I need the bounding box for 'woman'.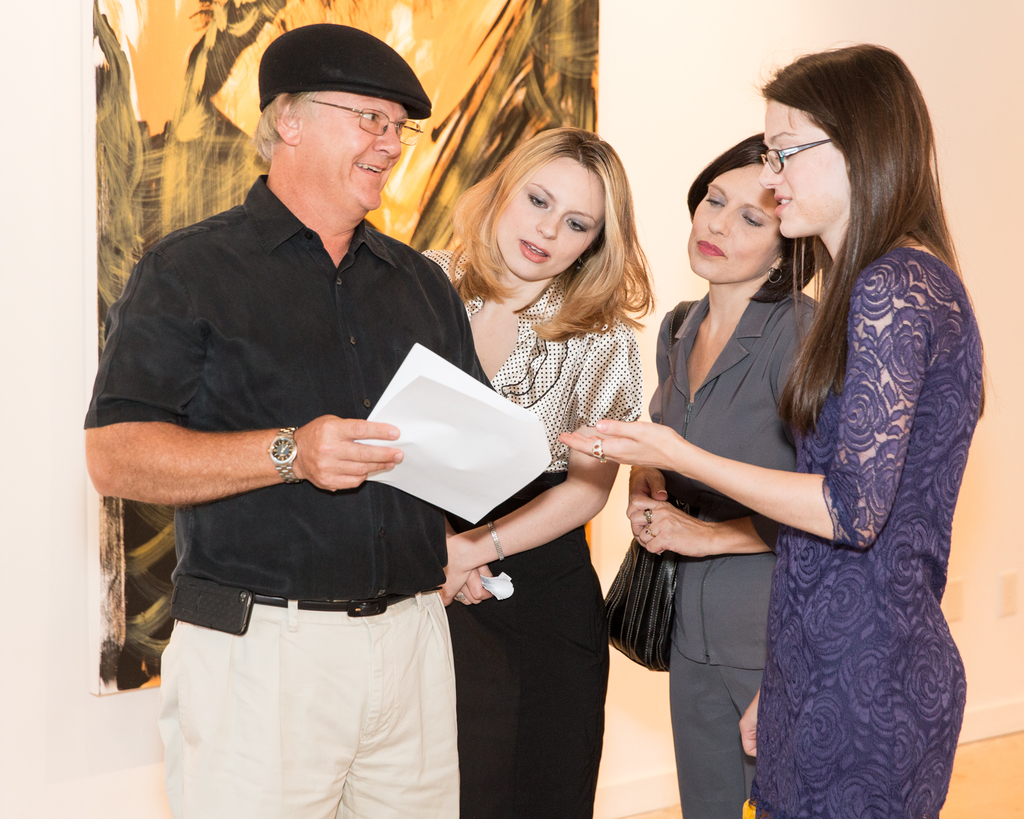
Here it is: (422, 125, 644, 818).
